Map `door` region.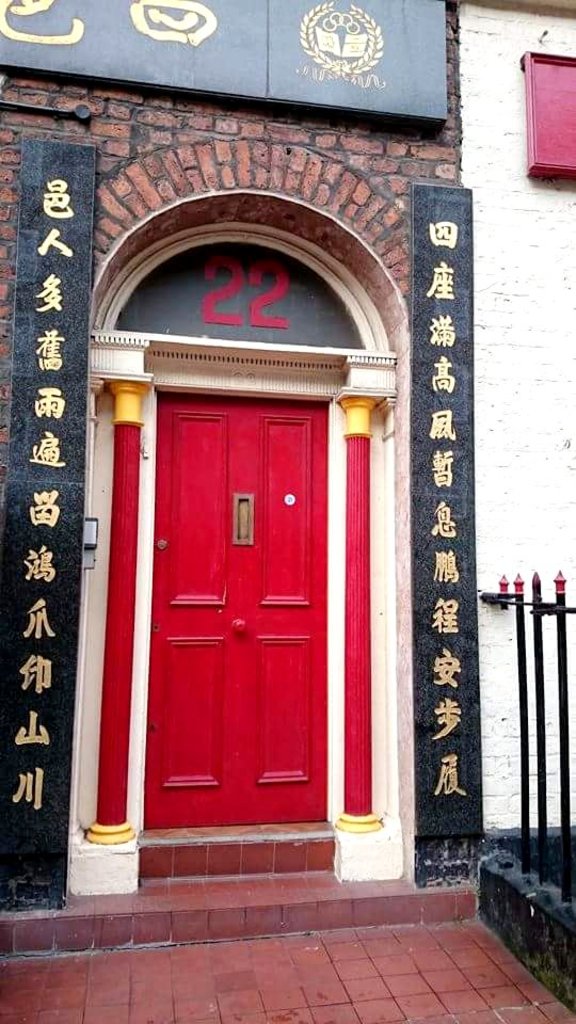
Mapped to crop(97, 336, 350, 850).
